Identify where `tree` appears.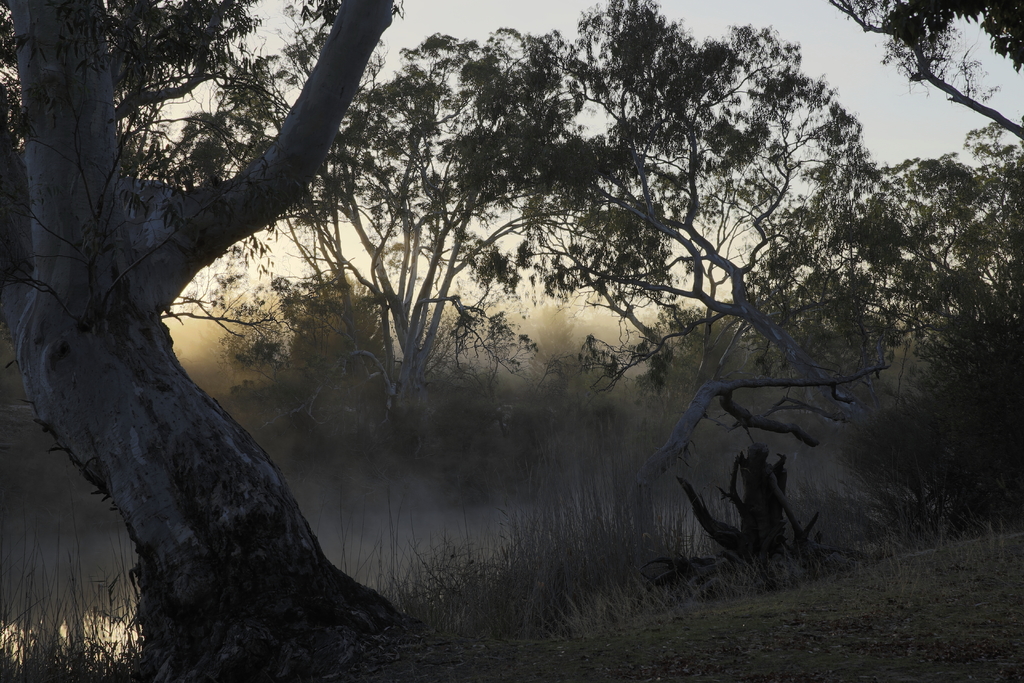
Appears at <box>12,0,404,645</box>.
